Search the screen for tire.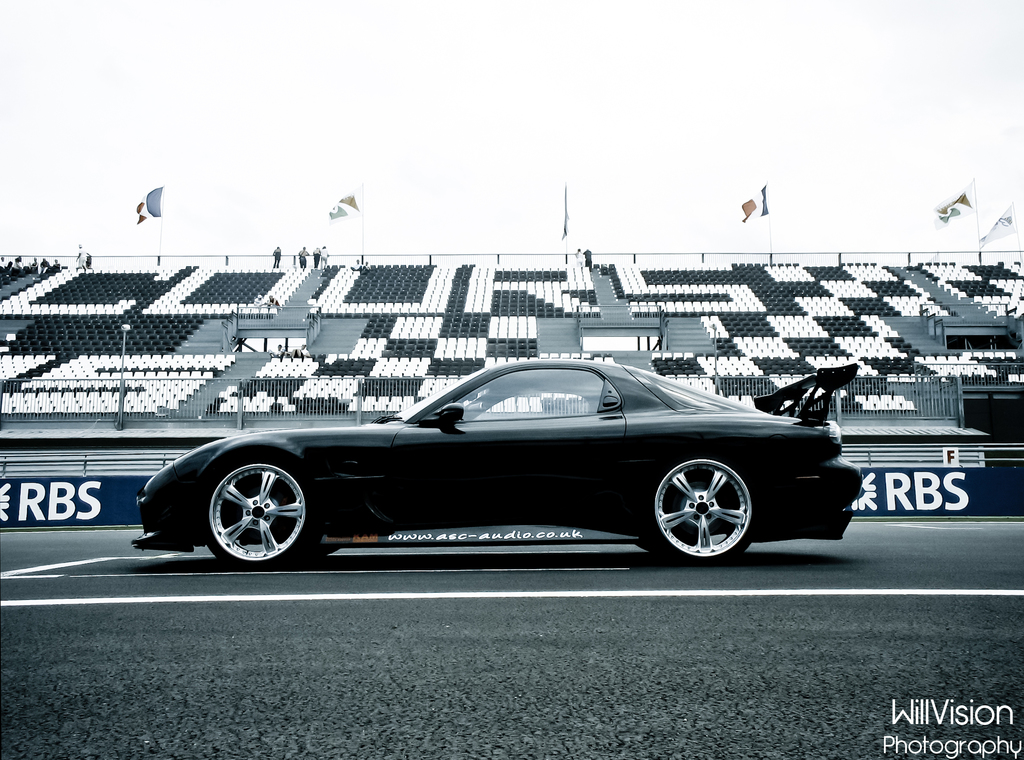
Found at l=198, t=453, r=321, b=569.
